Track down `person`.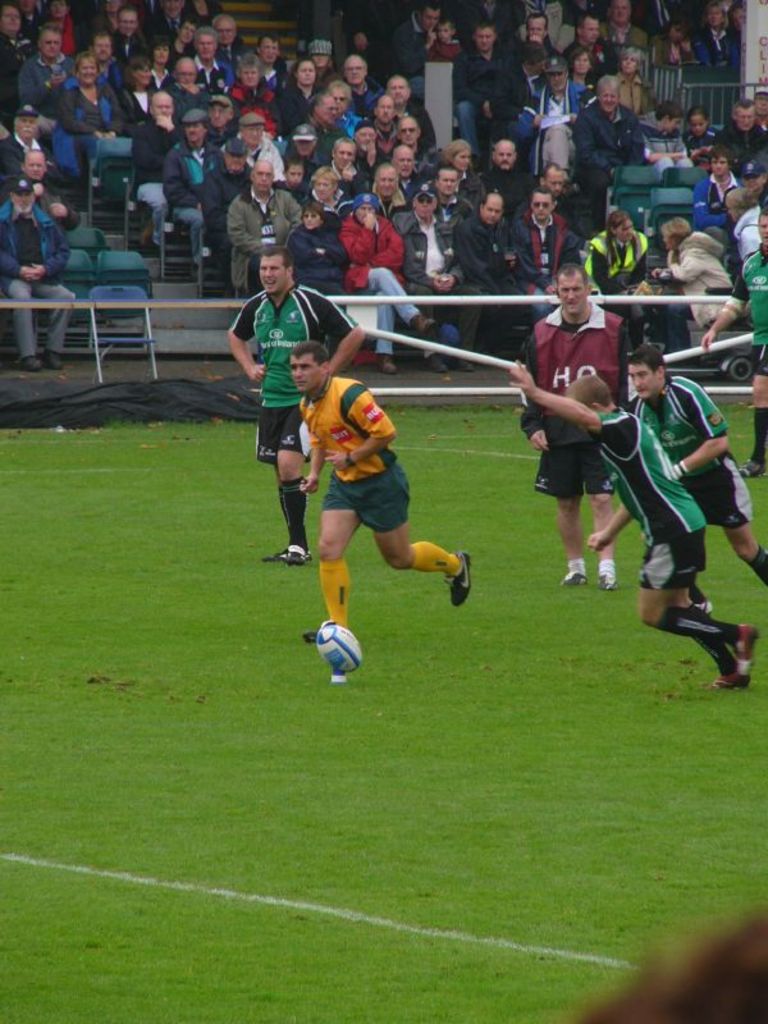
Tracked to l=225, t=161, r=303, b=265.
